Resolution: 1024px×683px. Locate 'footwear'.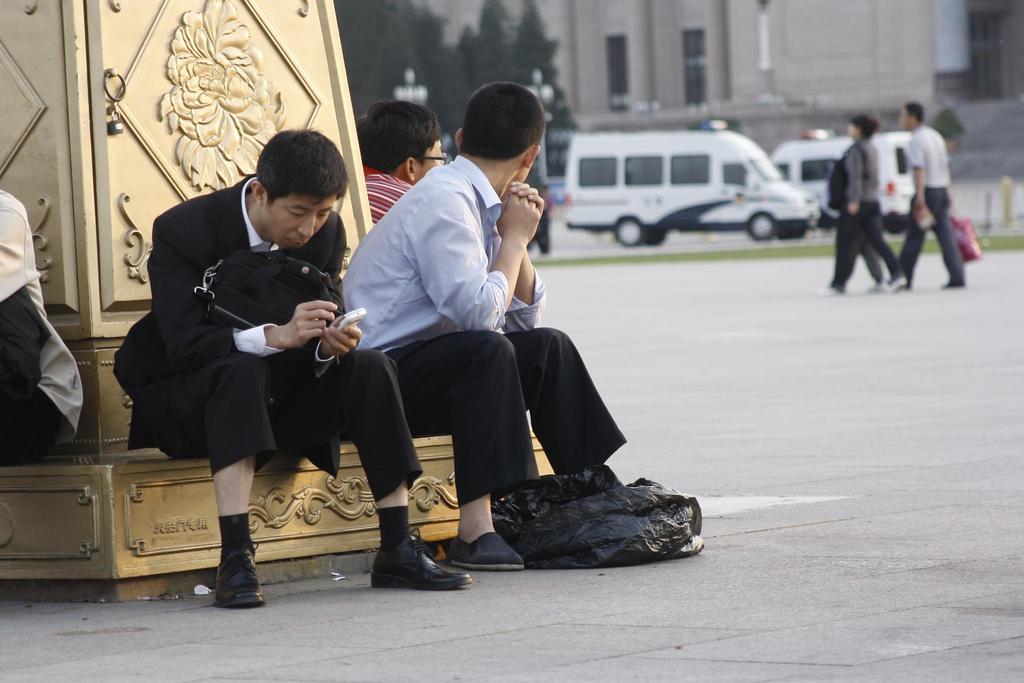
454:529:533:568.
